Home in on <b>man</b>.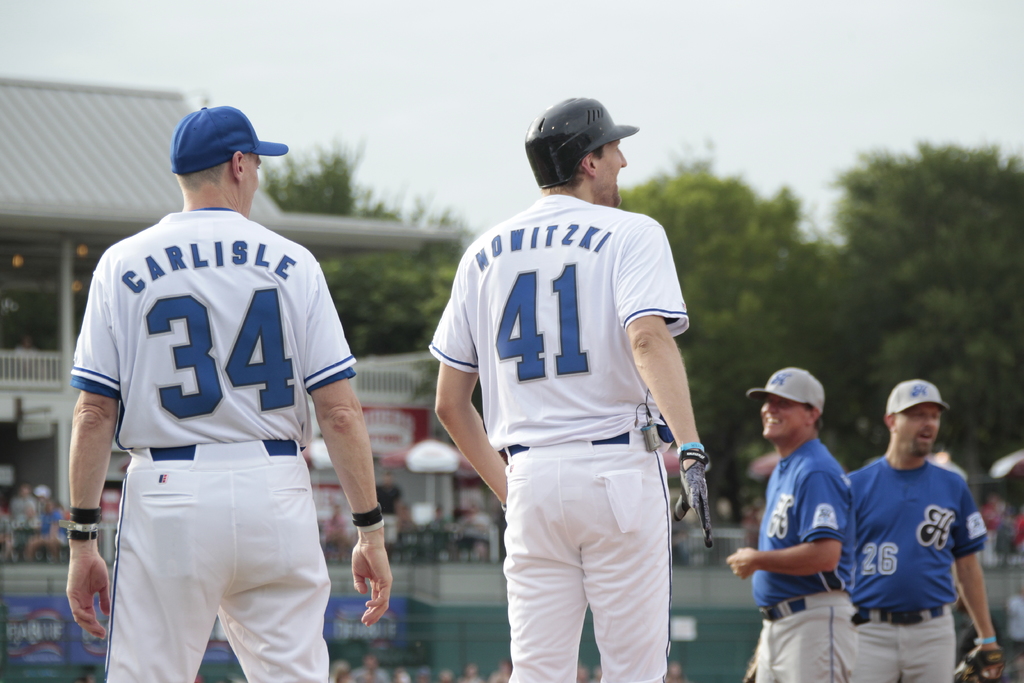
Homed in at {"left": 836, "top": 366, "right": 1006, "bottom": 673}.
